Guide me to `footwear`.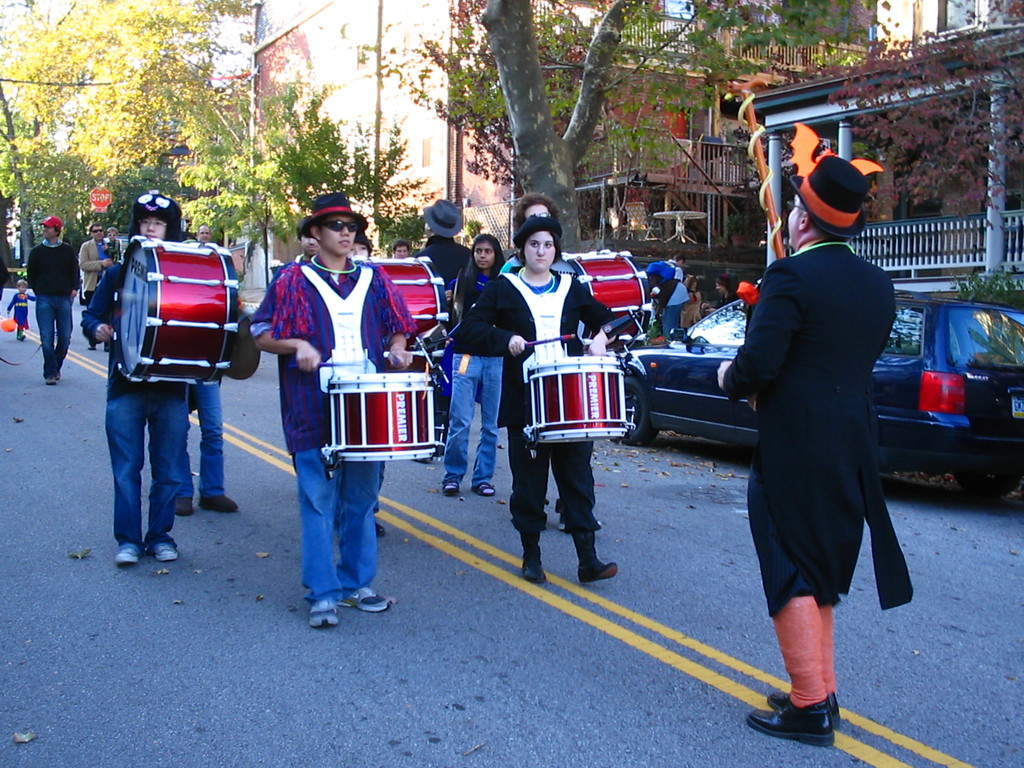
Guidance: 86, 336, 95, 351.
